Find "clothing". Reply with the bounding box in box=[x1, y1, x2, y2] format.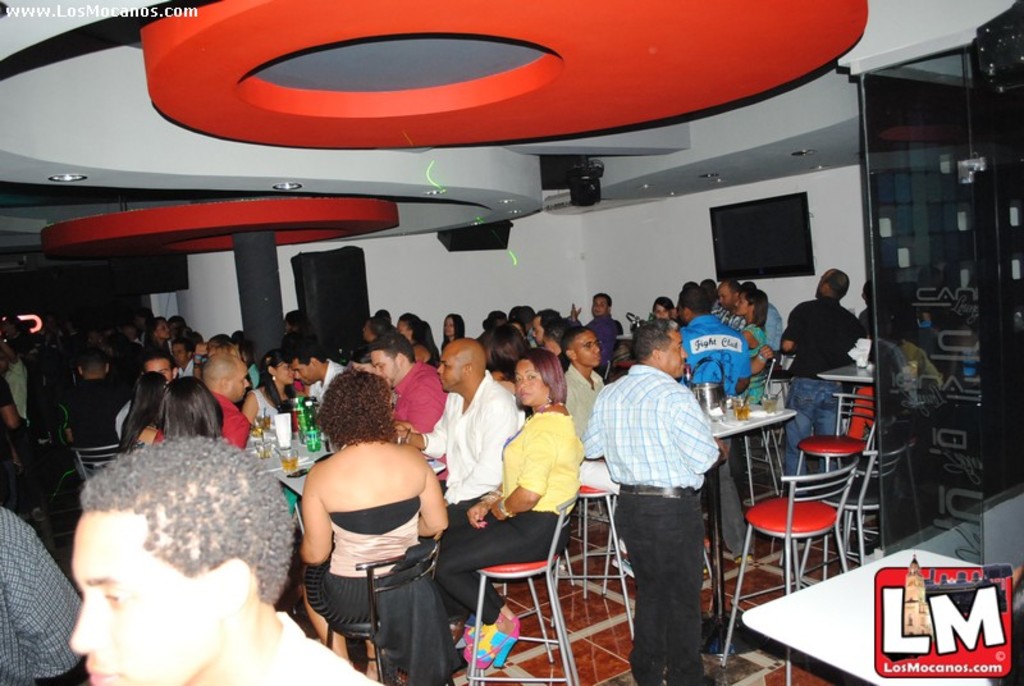
box=[392, 353, 447, 488].
